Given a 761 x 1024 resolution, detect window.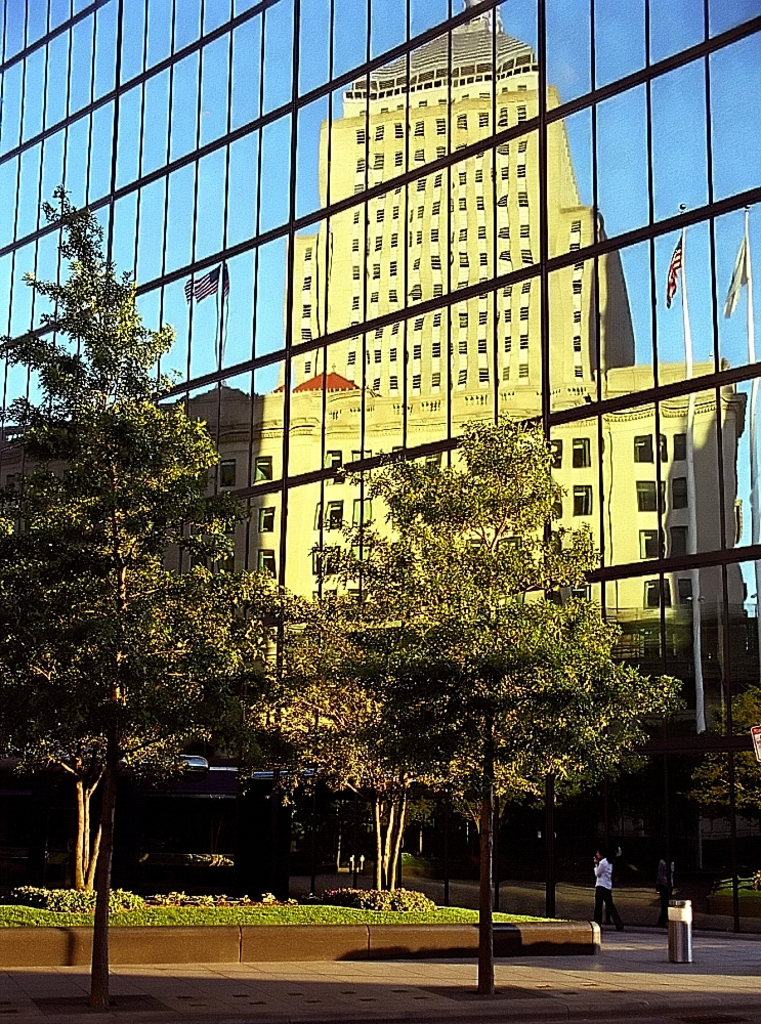
668, 474, 691, 510.
